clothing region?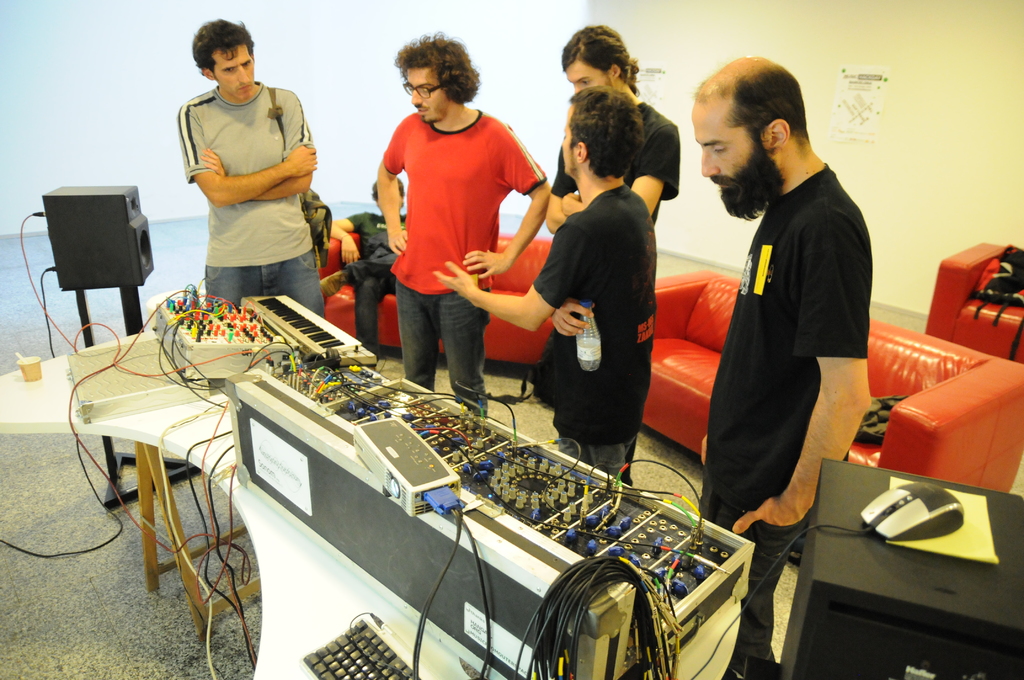
locate(550, 97, 677, 225)
